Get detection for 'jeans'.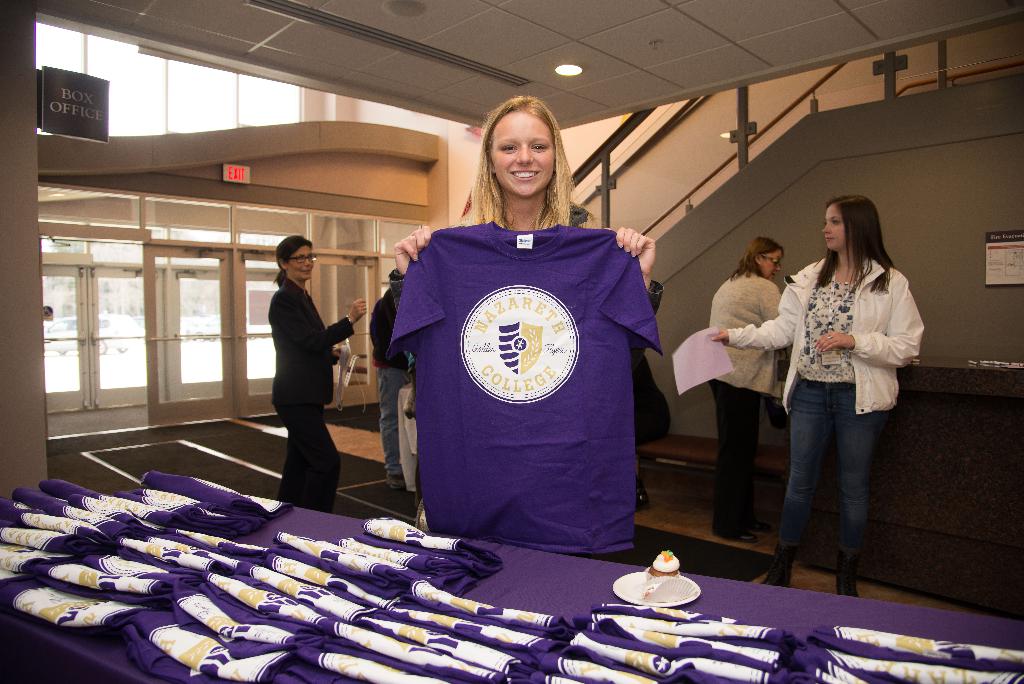
Detection: (778,375,895,594).
